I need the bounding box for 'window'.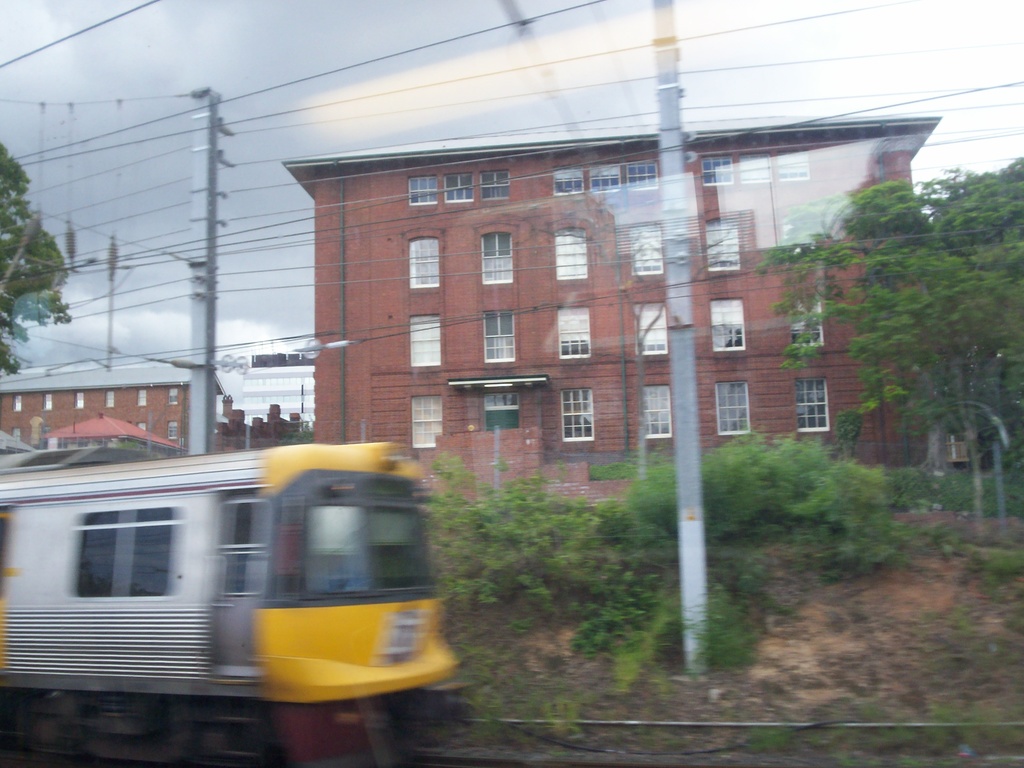
Here it is: 641 383 671 444.
